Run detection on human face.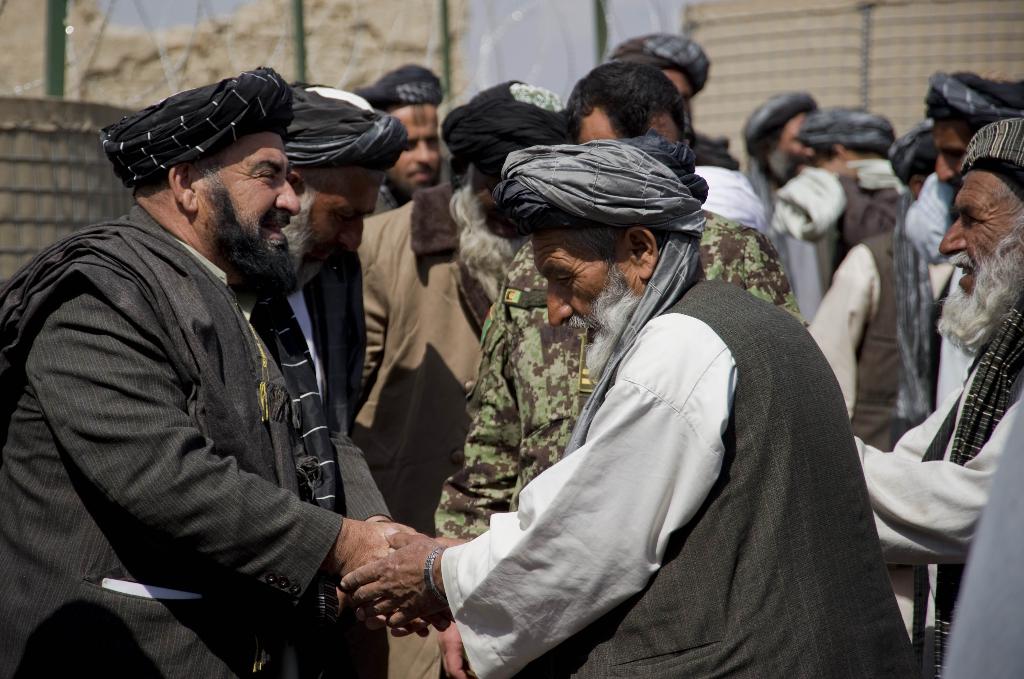
Result: [666,66,693,104].
